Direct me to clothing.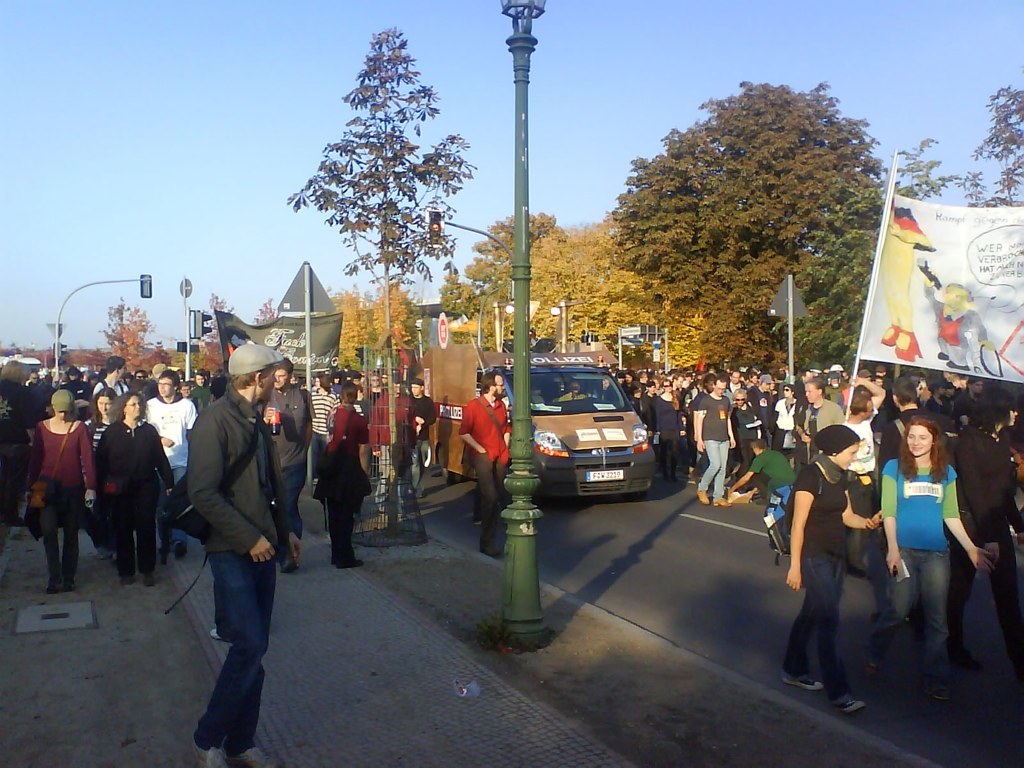
Direction: {"left": 268, "top": 377, "right": 317, "bottom": 539}.
